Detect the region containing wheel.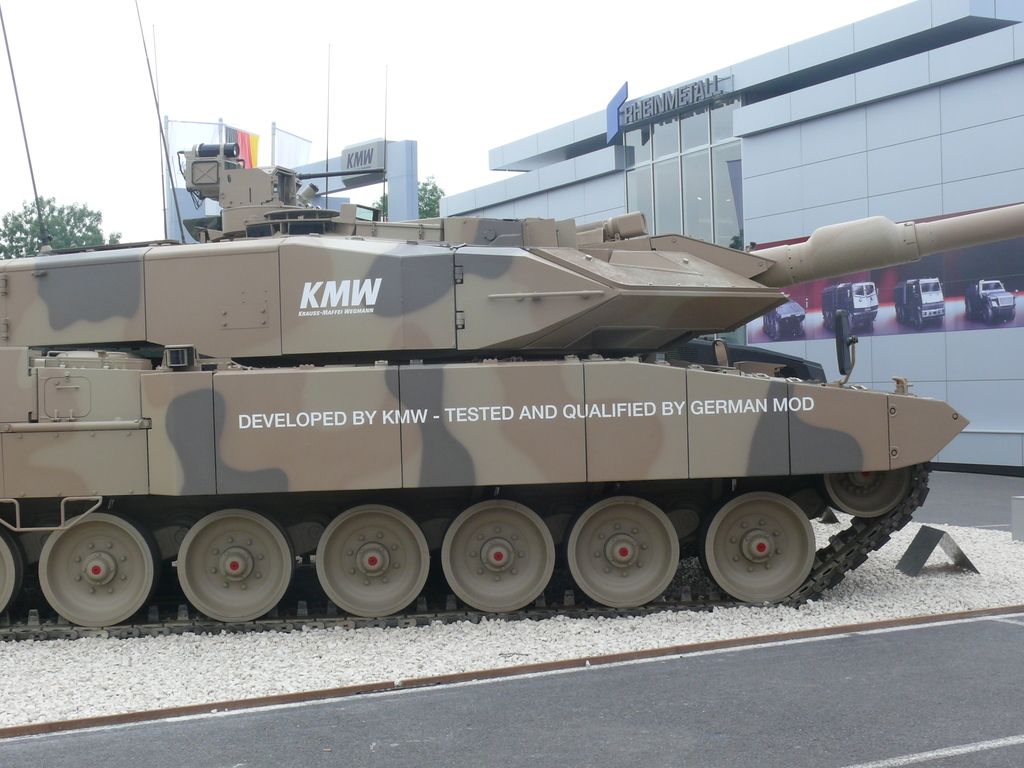
bbox(816, 471, 913, 524).
